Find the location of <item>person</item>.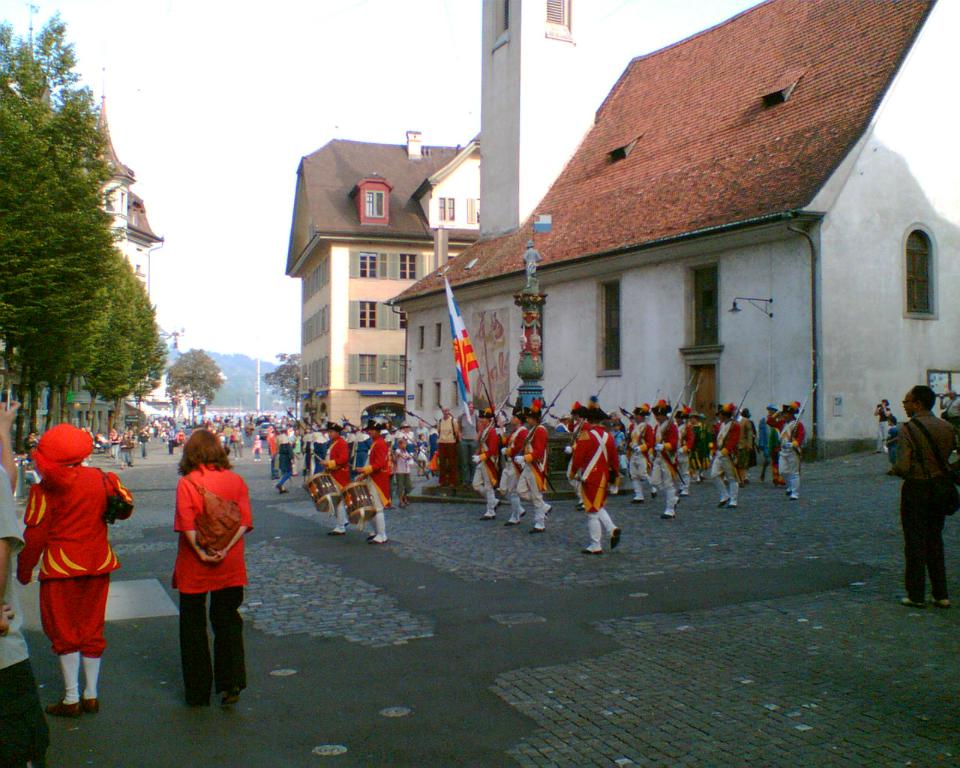
Location: 0,399,27,765.
